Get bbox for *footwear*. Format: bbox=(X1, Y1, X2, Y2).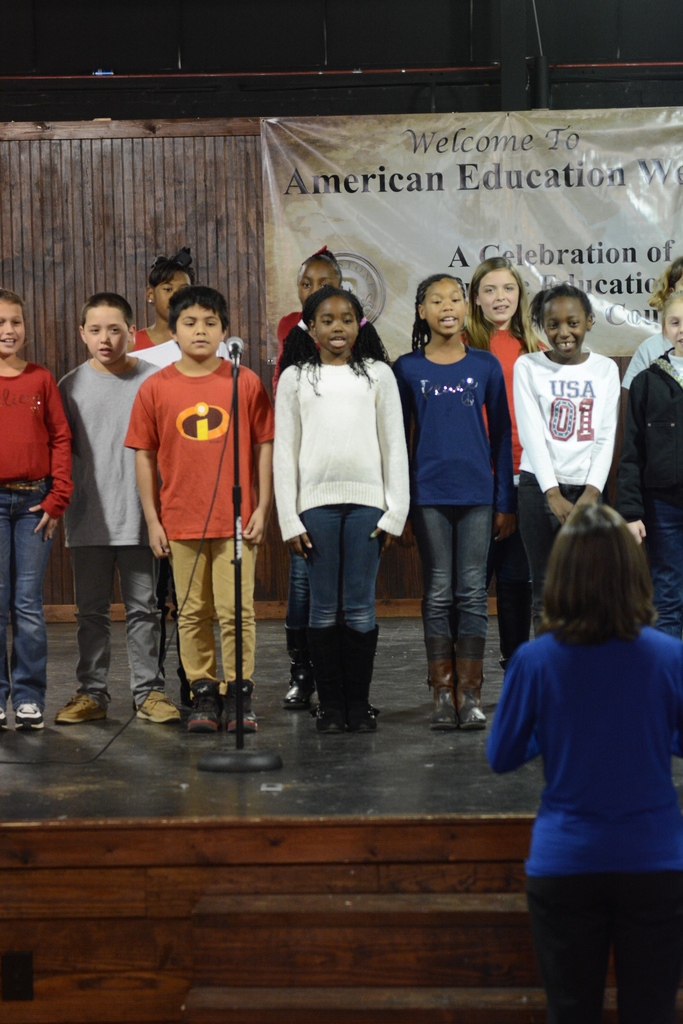
bbox=(453, 633, 493, 731).
